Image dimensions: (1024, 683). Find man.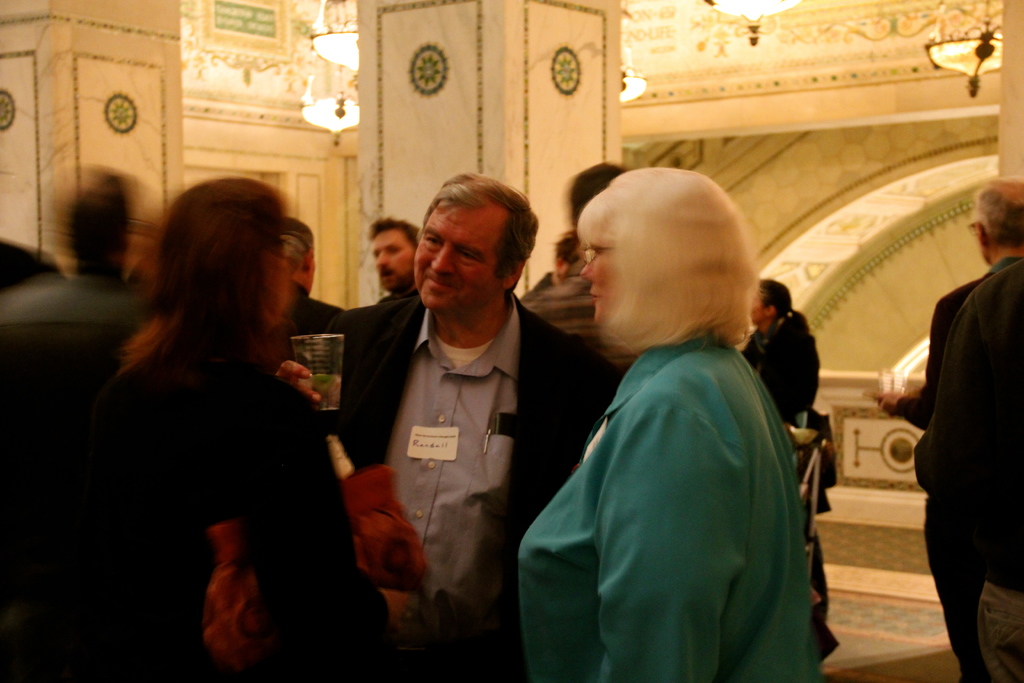
l=915, t=253, r=1023, b=682.
